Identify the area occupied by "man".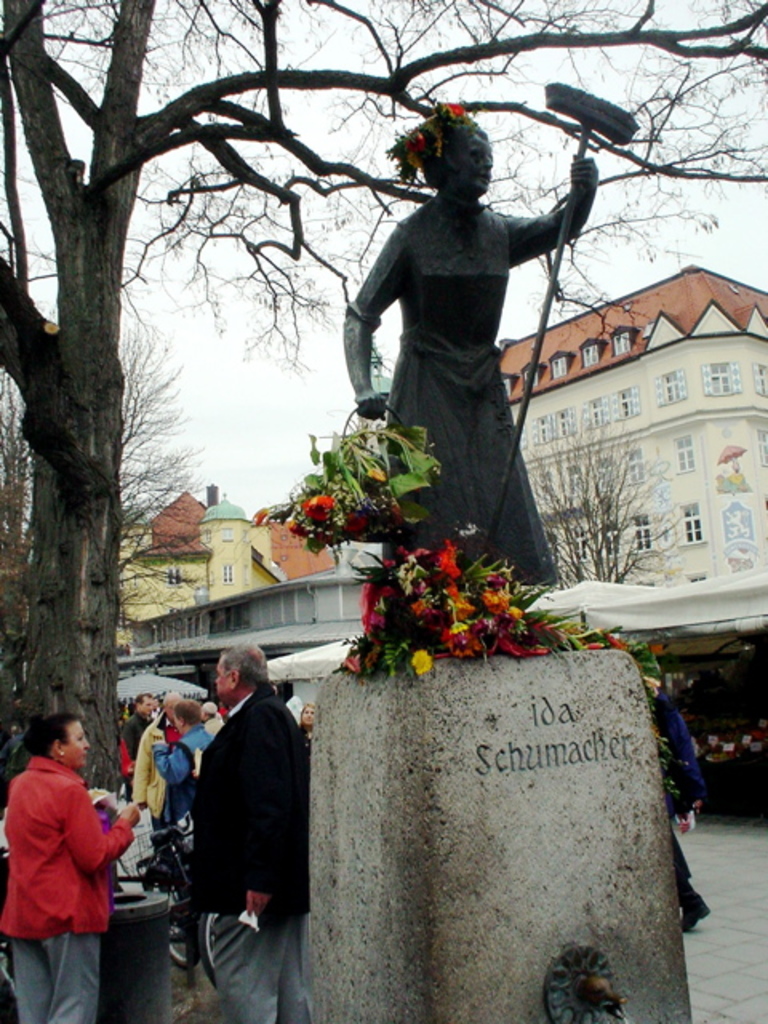
Area: 130,683,186,830.
